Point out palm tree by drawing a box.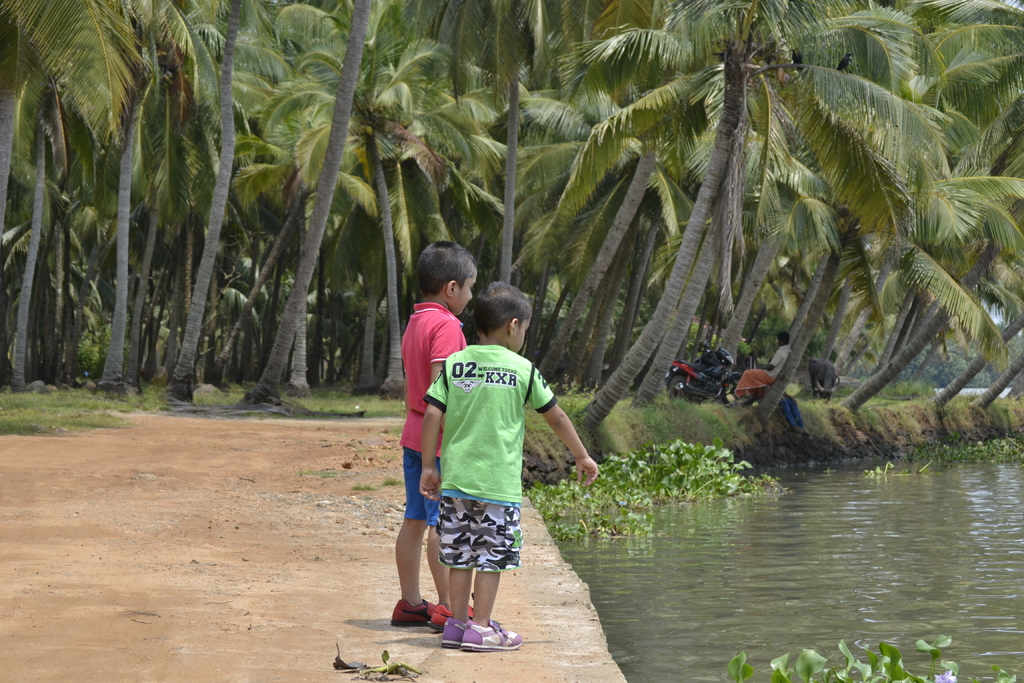
select_region(155, 0, 270, 399).
